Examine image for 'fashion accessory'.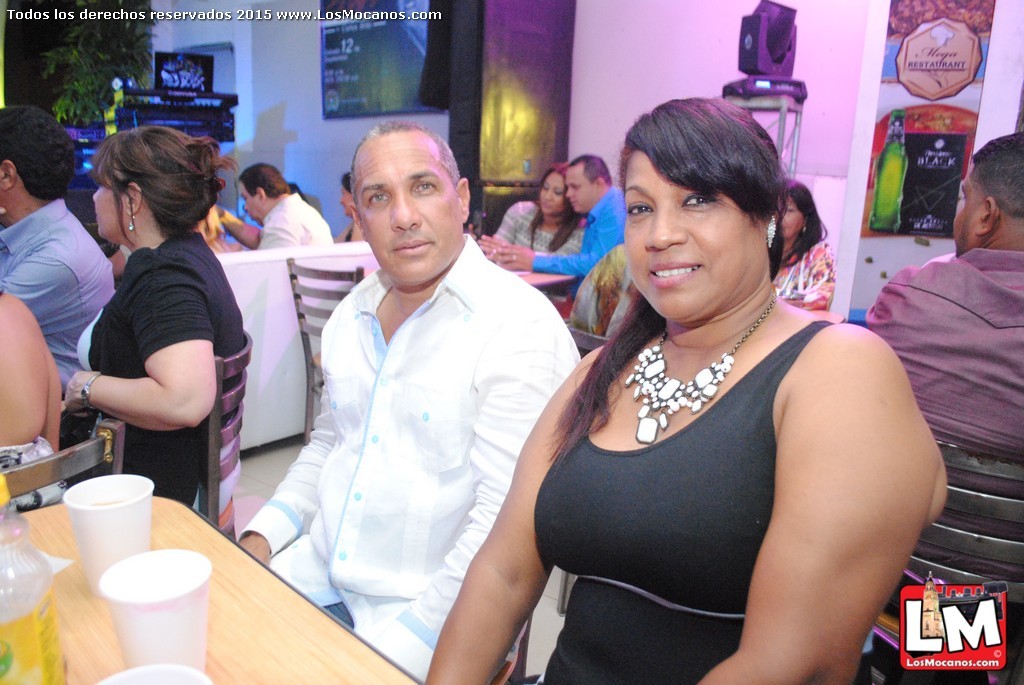
Examination result: BBox(79, 365, 104, 409).
